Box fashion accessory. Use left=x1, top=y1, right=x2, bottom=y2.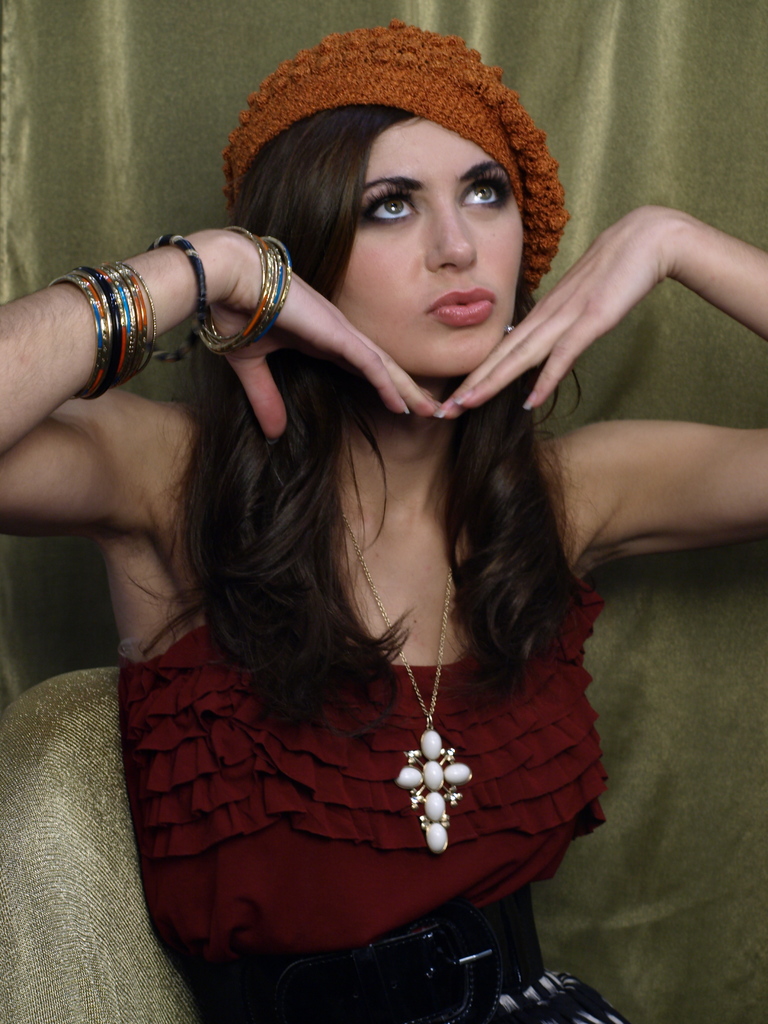
left=504, top=321, right=515, bottom=333.
